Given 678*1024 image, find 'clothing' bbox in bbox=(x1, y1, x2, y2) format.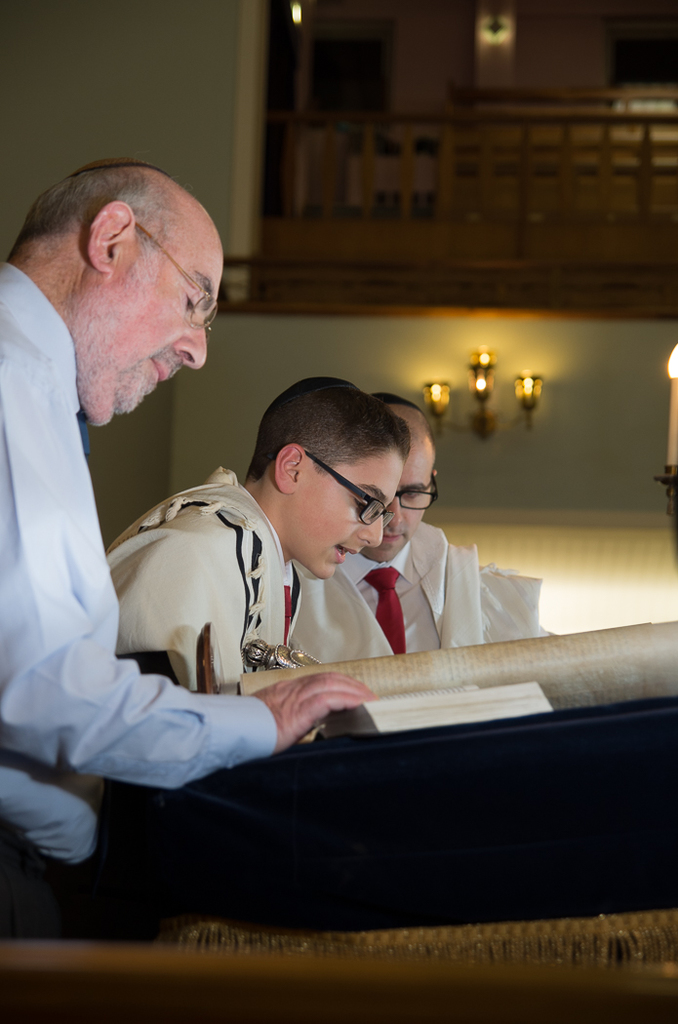
bbox=(333, 528, 571, 652).
